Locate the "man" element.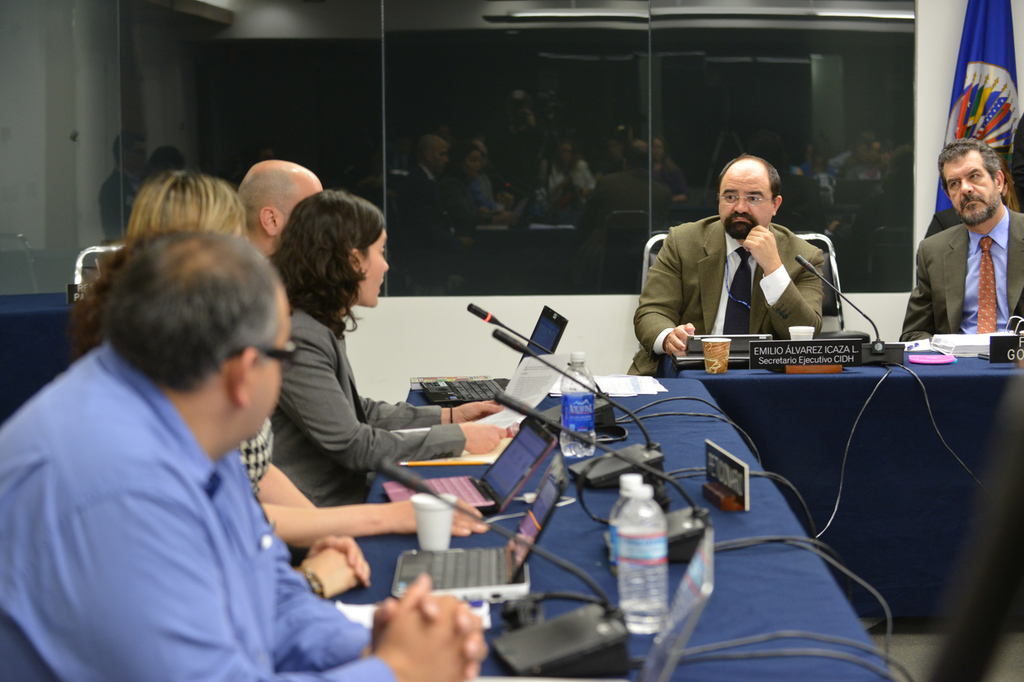
Element bbox: pyautogui.locateOnScreen(243, 163, 328, 259).
